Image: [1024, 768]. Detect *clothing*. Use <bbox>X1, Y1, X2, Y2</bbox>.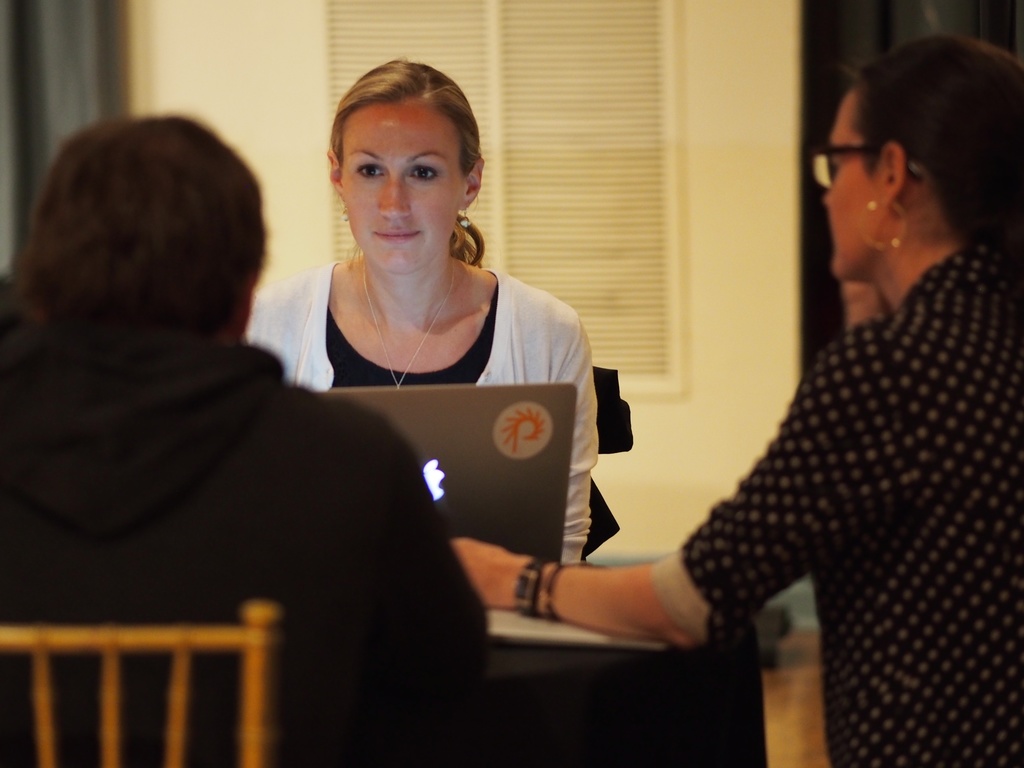
<bbox>4, 337, 478, 760</bbox>.
